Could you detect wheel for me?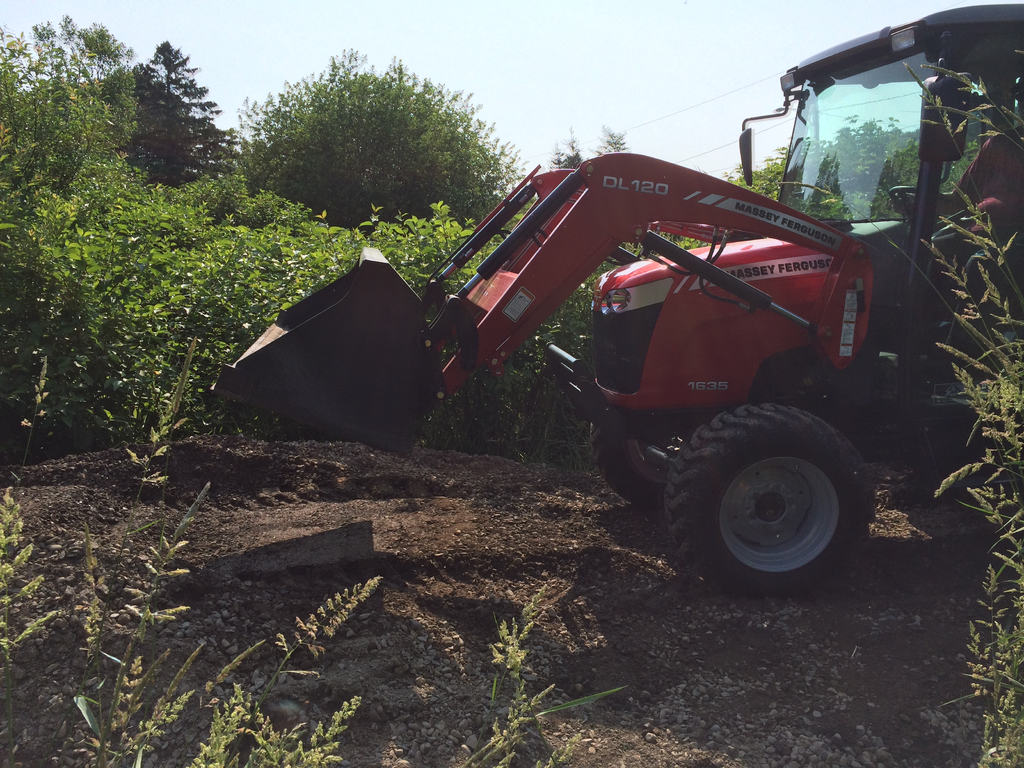
Detection result: [left=888, top=185, right=964, bottom=227].
